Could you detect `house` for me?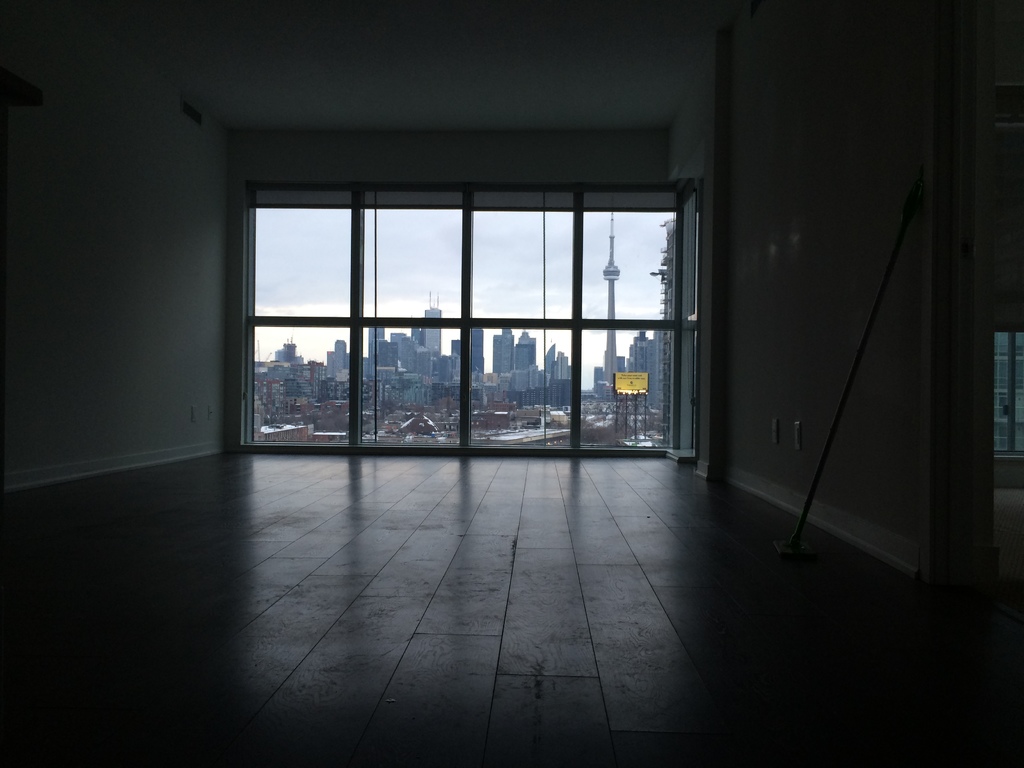
Detection result: bbox=(309, 429, 349, 442).
